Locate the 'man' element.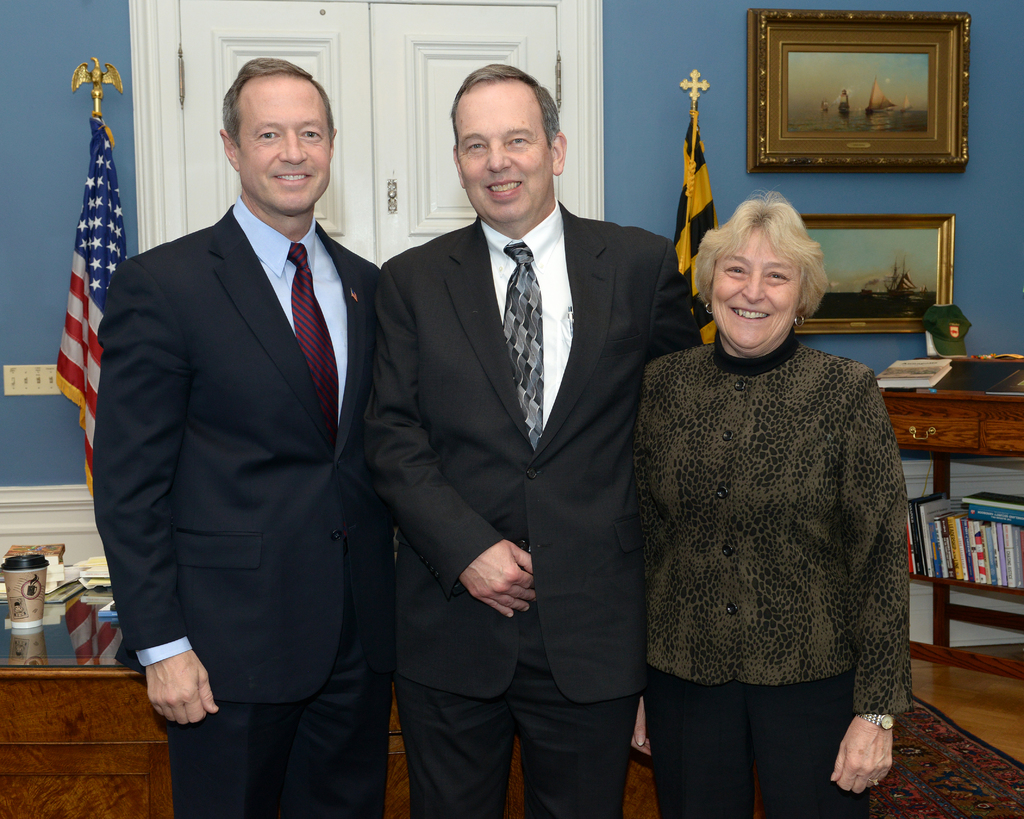
Element bbox: box=[84, 31, 404, 806].
